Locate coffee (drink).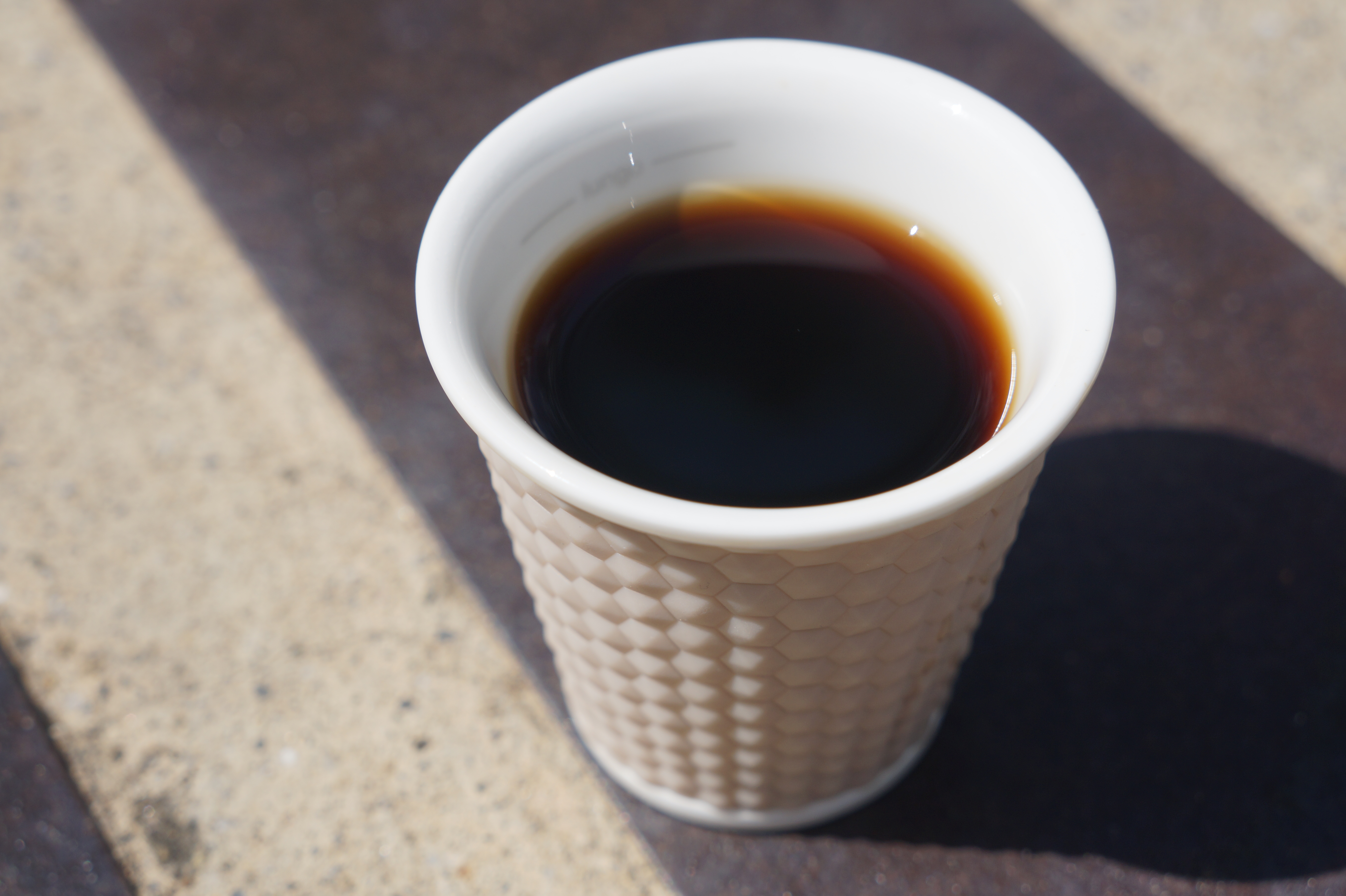
Bounding box: (x1=126, y1=44, x2=249, y2=123).
